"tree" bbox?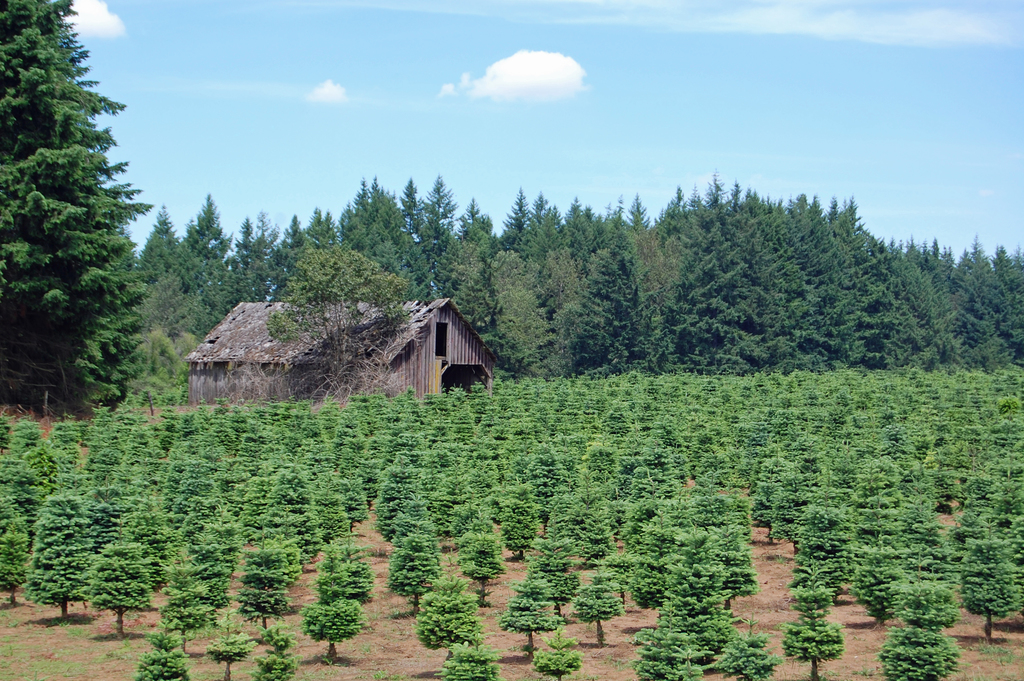
<region>783, 557, 840, 618</region>
